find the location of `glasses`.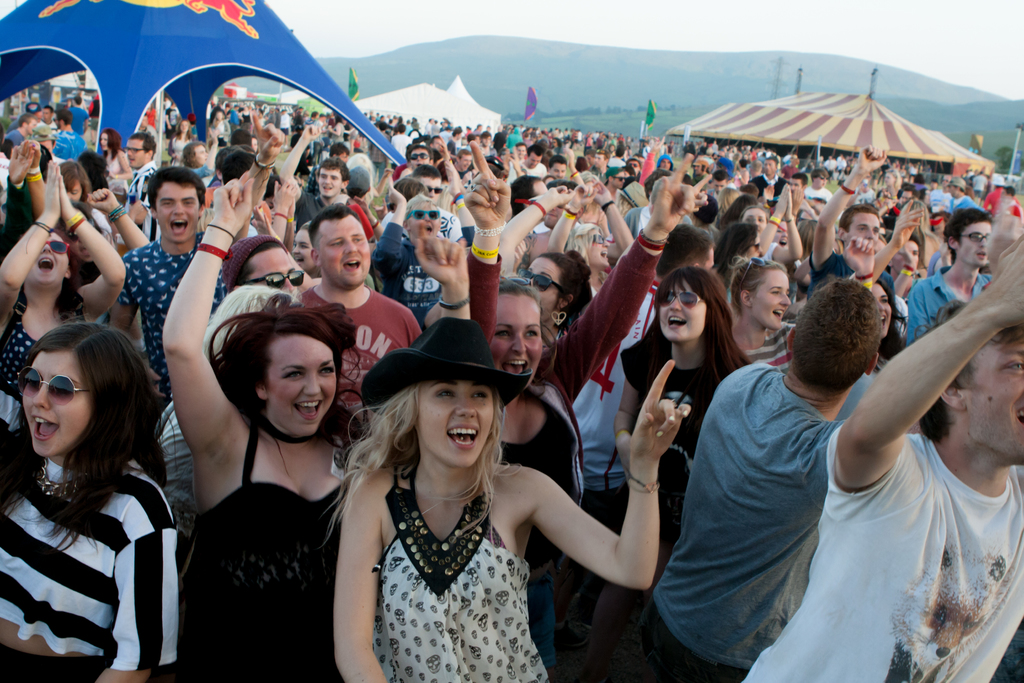
Location: (123, 140, 146, 156).
